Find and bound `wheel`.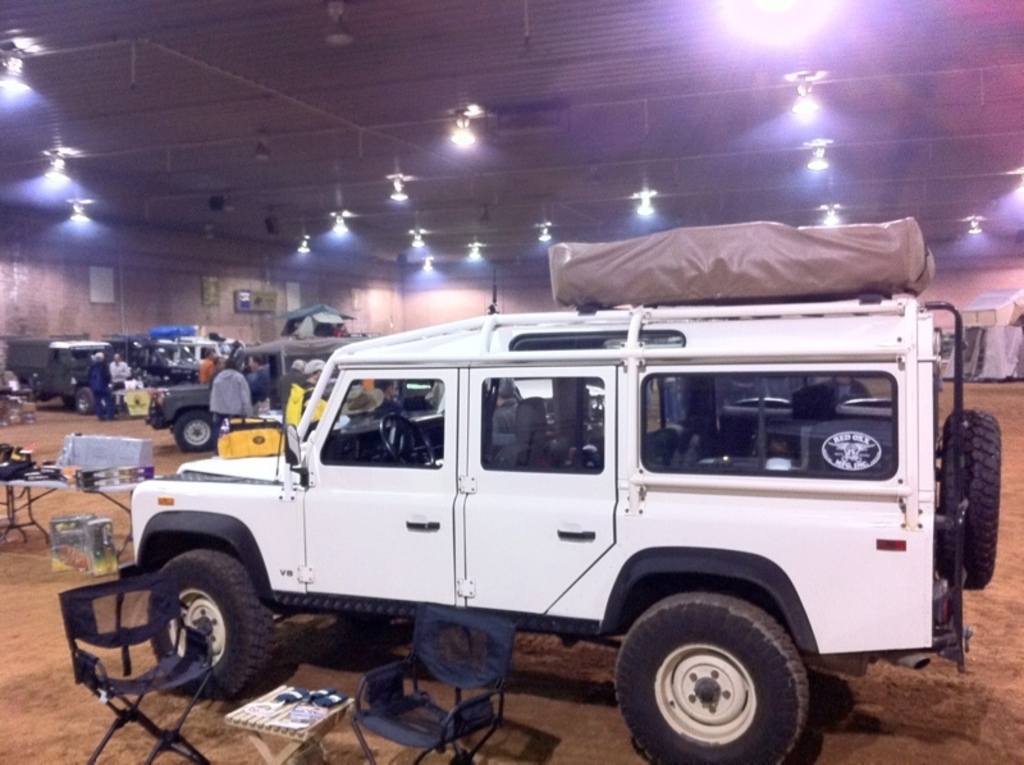
Bound: [left=379, top=412, right=434, bottom=468].
